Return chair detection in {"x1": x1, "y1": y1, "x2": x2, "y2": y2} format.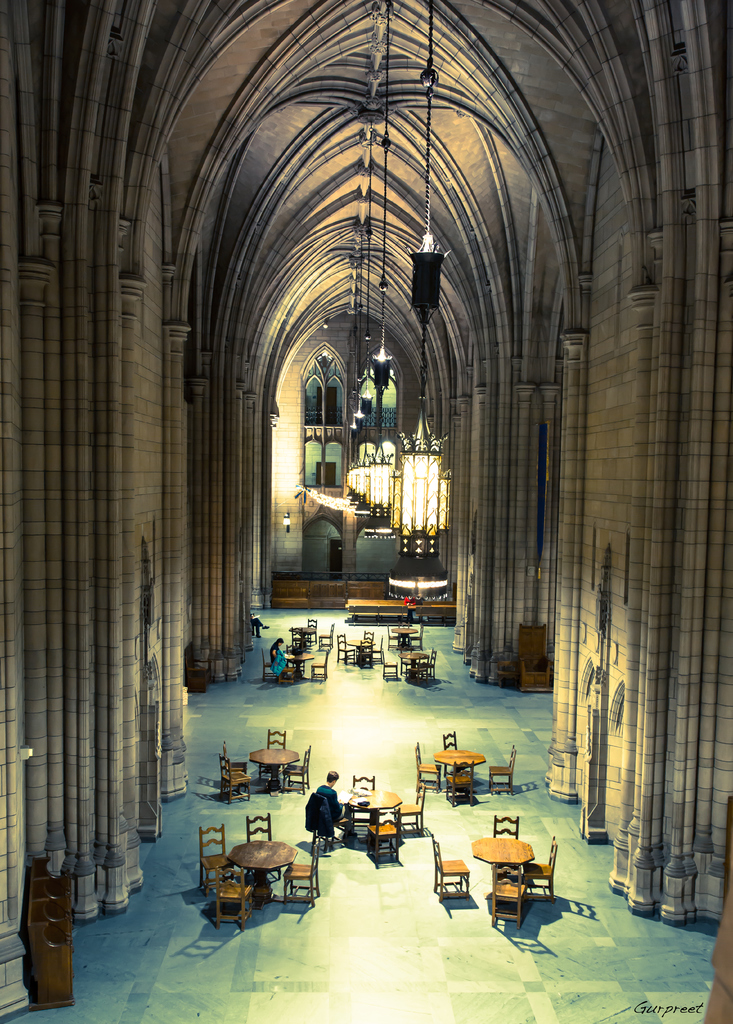
{"x1": 332, "y1": 630, "x2": 355, "y2": 665}.
